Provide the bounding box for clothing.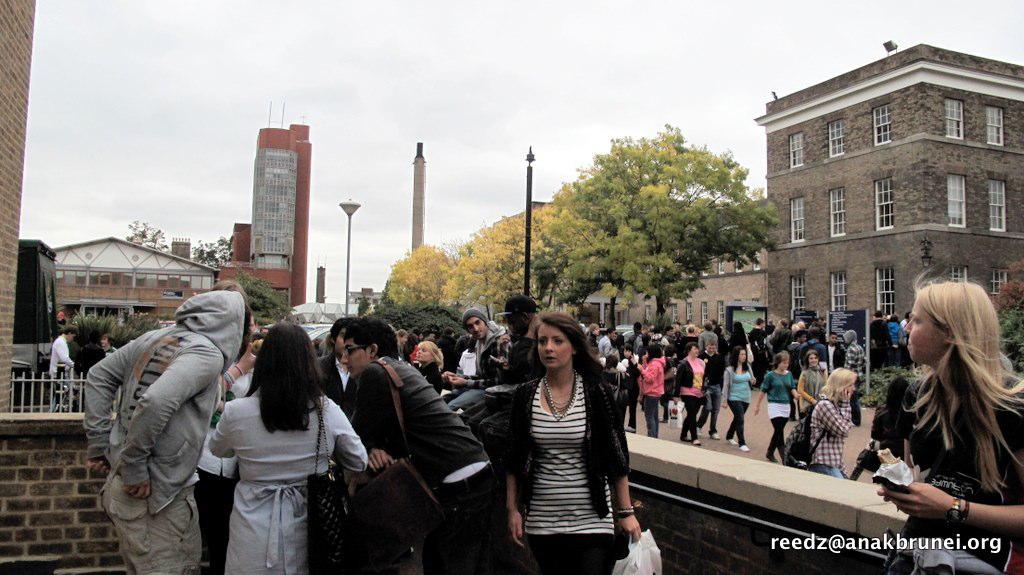
x1=732 y1=321 x2=747 y2=349.
